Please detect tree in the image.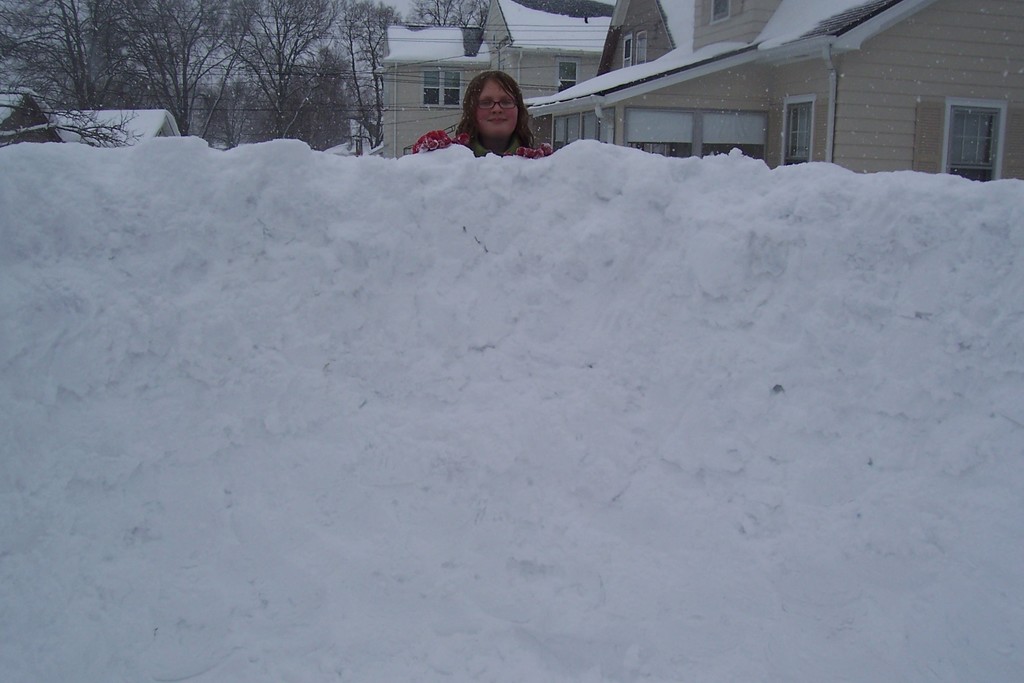
[x1=418, y1=0, x2=478, y2=38].
